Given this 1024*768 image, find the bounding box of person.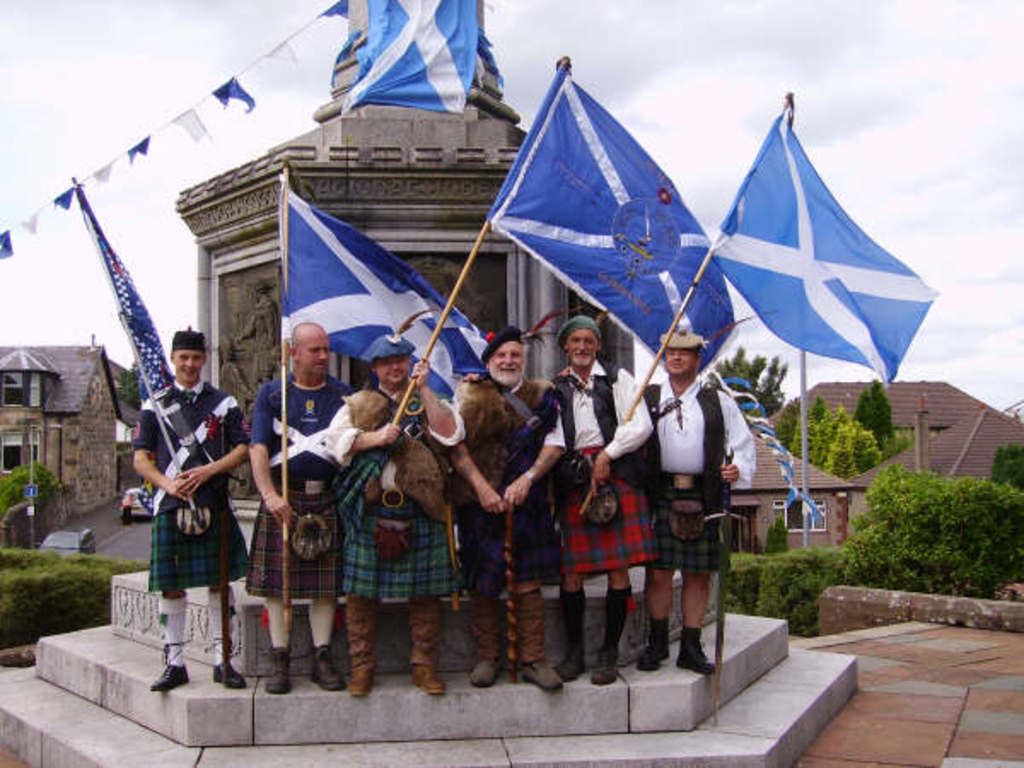
(130,324,241,679).
